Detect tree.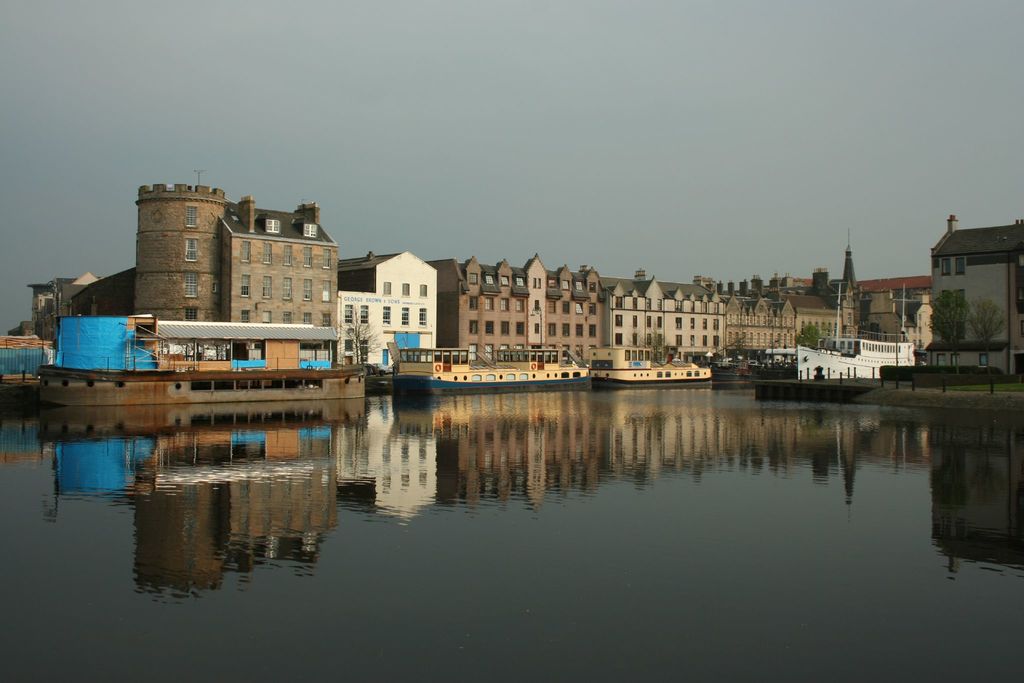
Detected at region(964, 295, 1006, 391).
